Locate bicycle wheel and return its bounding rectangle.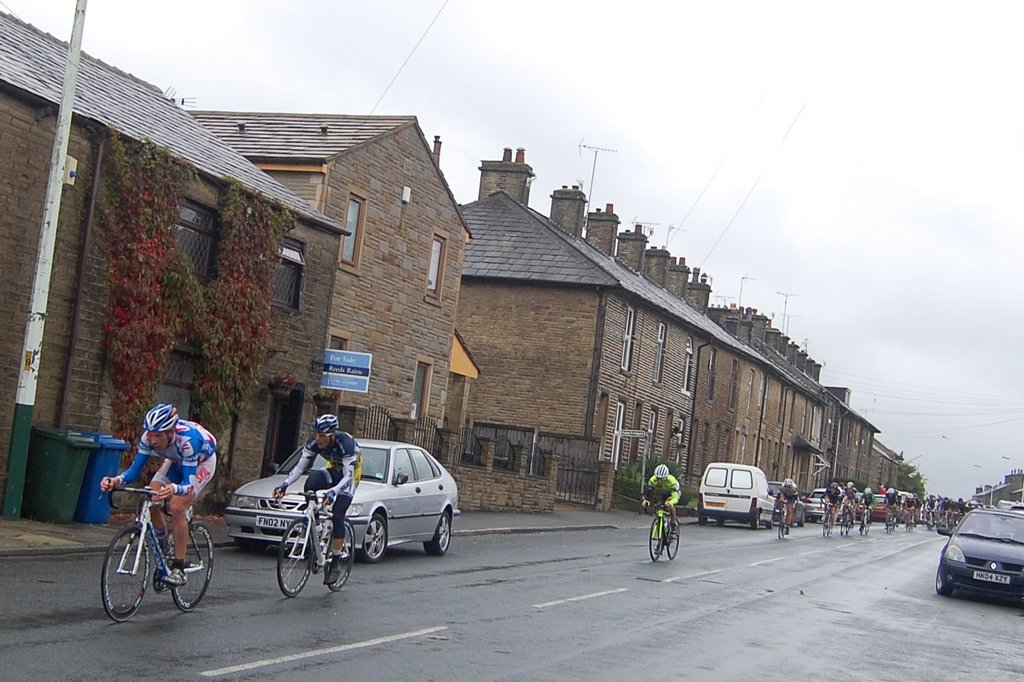
666, 522, 683, 563.
